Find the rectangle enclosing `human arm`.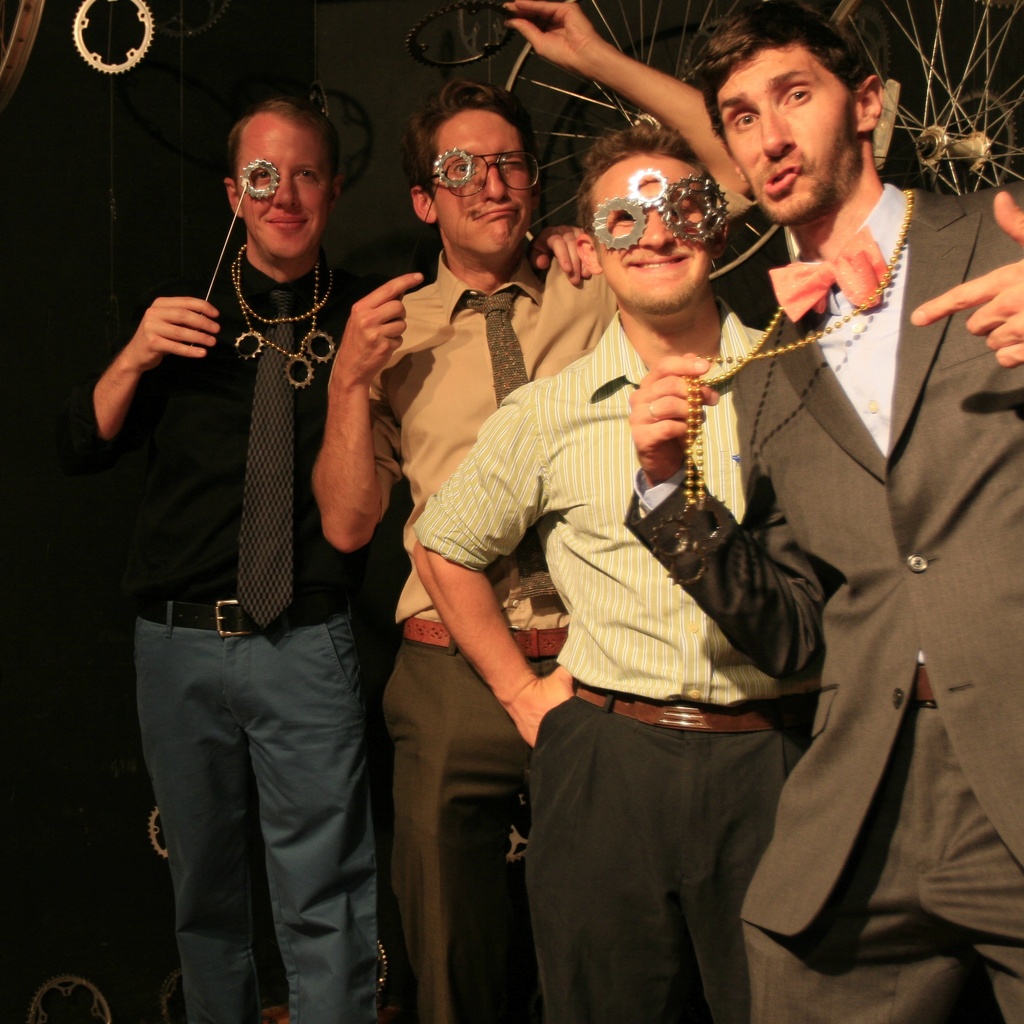
(left=899, top=181, right=1016, bottom=383).
